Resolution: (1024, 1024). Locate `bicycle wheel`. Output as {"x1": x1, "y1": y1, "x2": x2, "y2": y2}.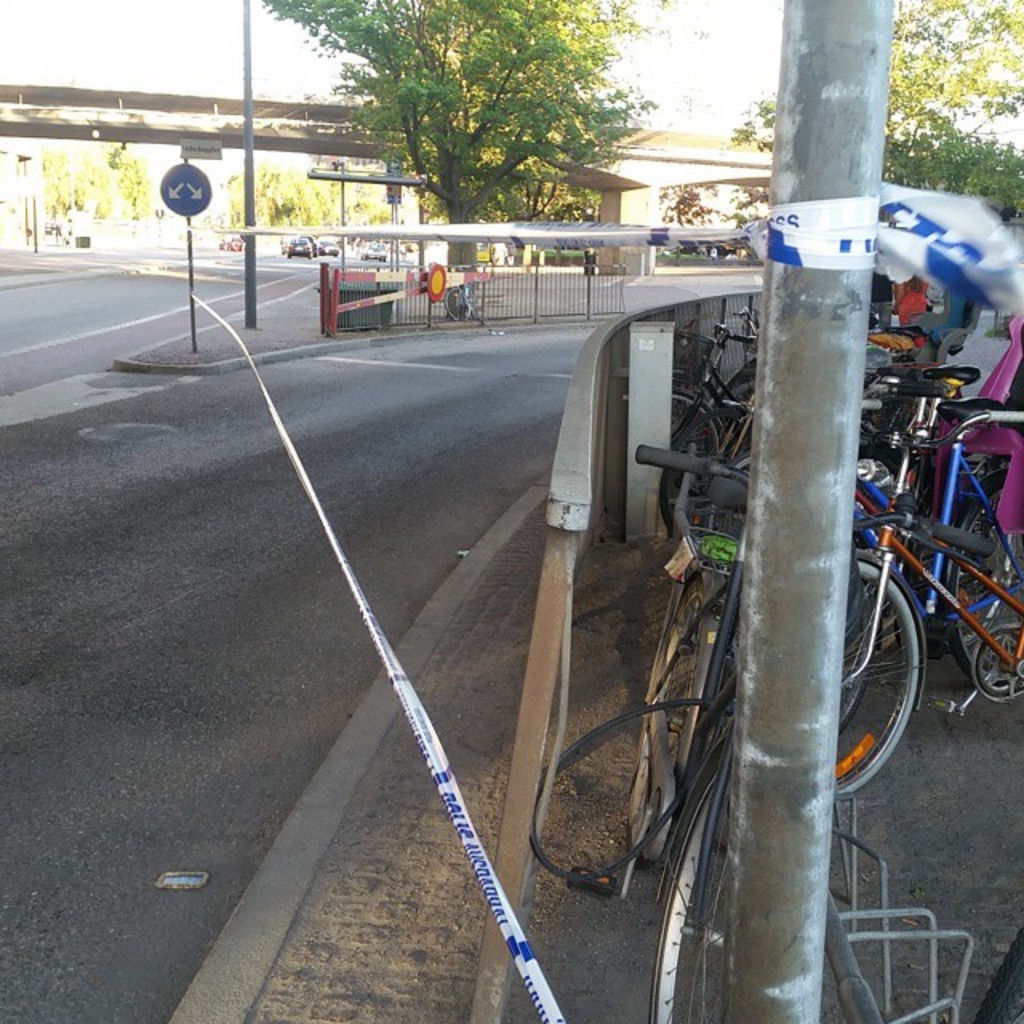
{"x1": 667, "y1": 389, "x2": 725, "y2": 490}.
